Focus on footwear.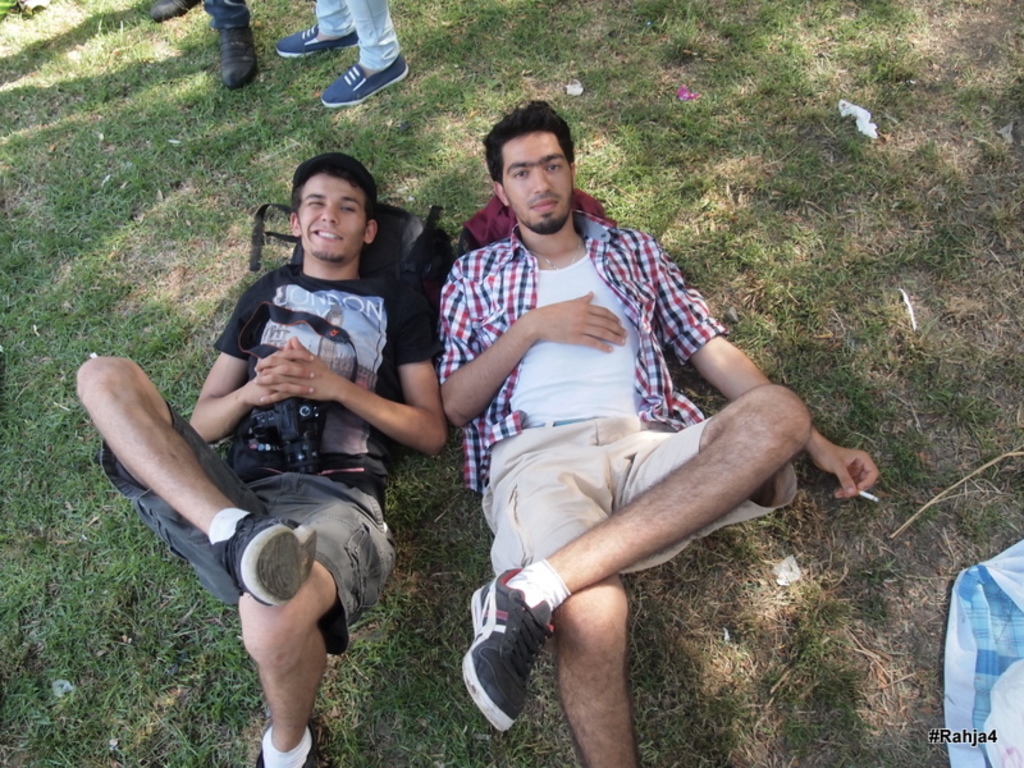
Focused at l=209, t=28, r=253, b=87.
